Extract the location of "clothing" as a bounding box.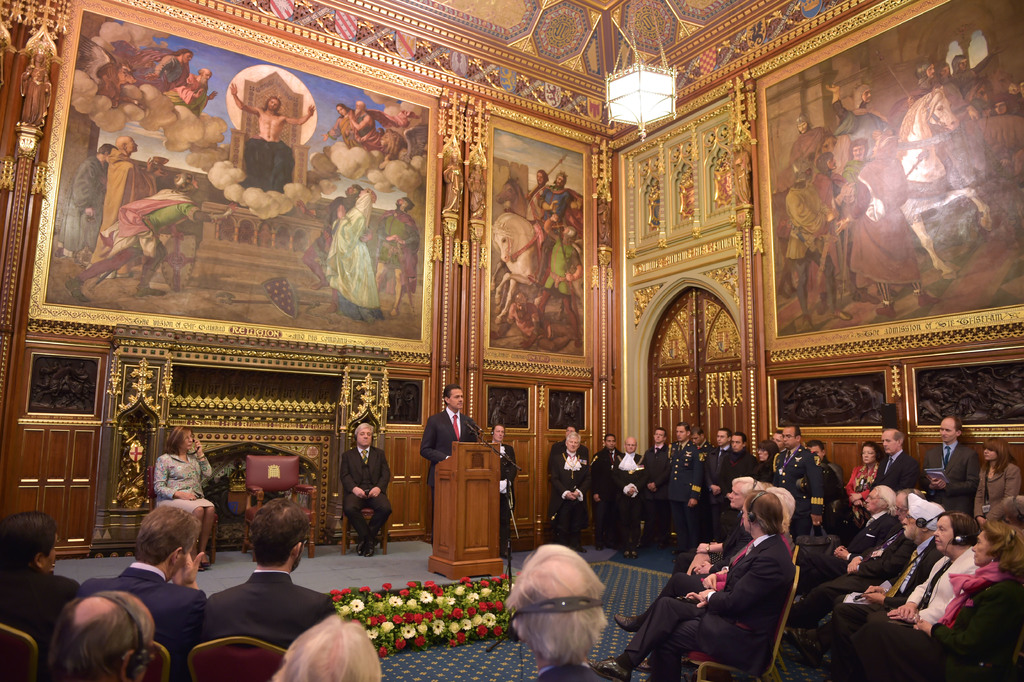
detection(89, 556, 209, 667).
